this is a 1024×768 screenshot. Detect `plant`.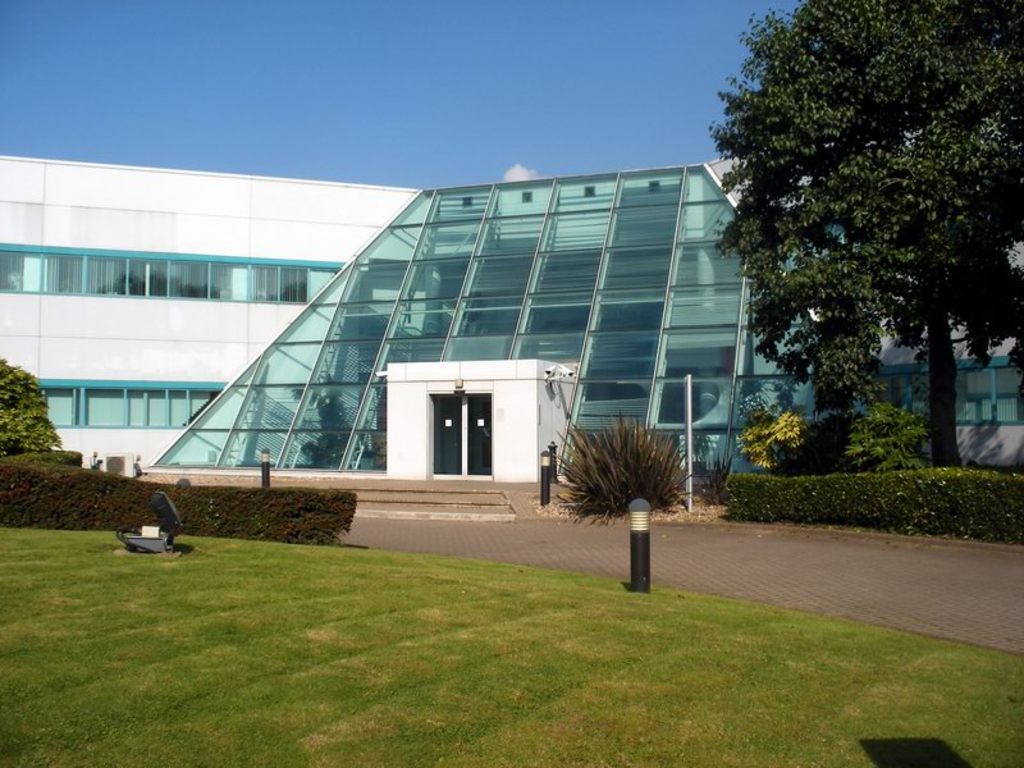
left=0, top=520, right=1023, bottom=767.
